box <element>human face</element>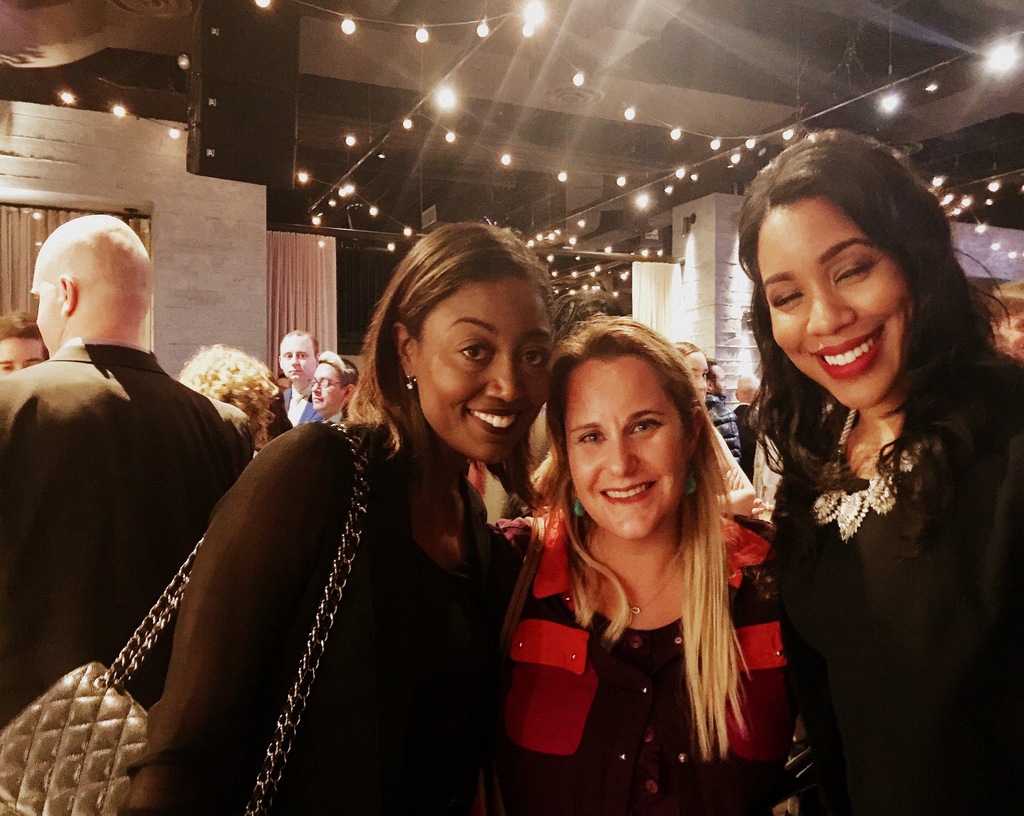
pyautogui.locateOnScreen(311, 362, 339, 408)
